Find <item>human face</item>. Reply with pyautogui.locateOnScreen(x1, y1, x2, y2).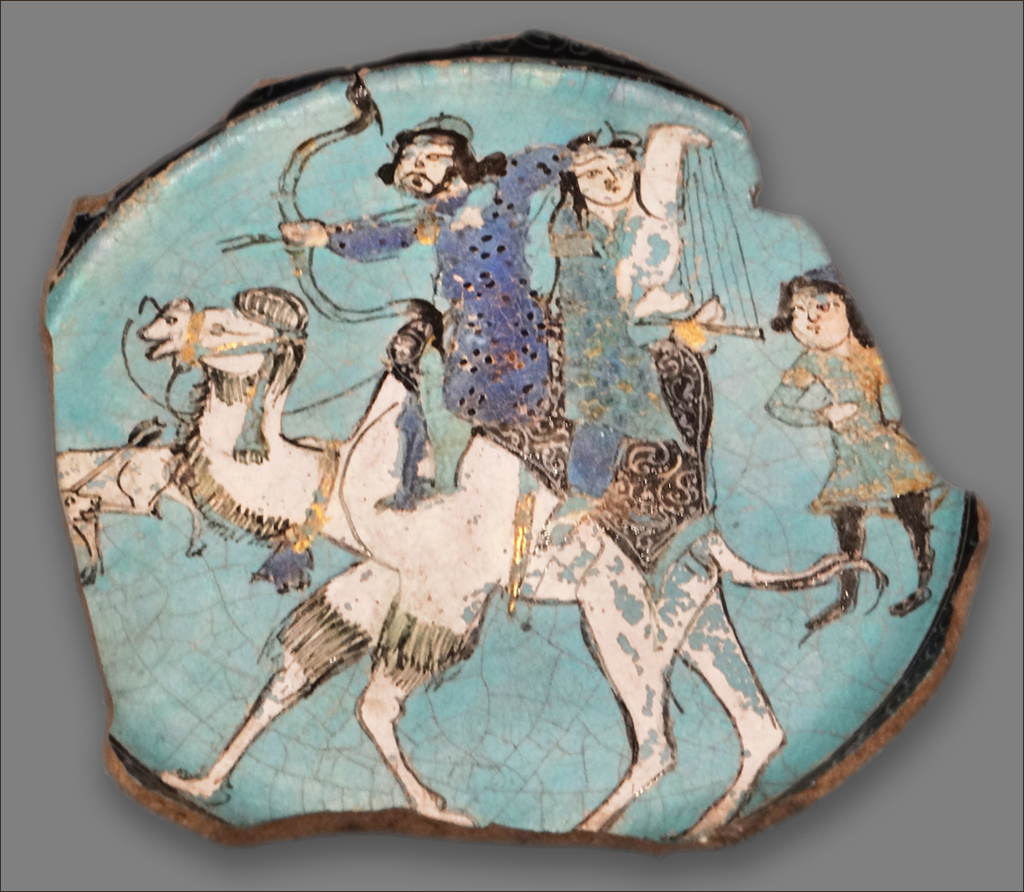
pyautogui.locateOnScreen(577, 156, 636, 207).
